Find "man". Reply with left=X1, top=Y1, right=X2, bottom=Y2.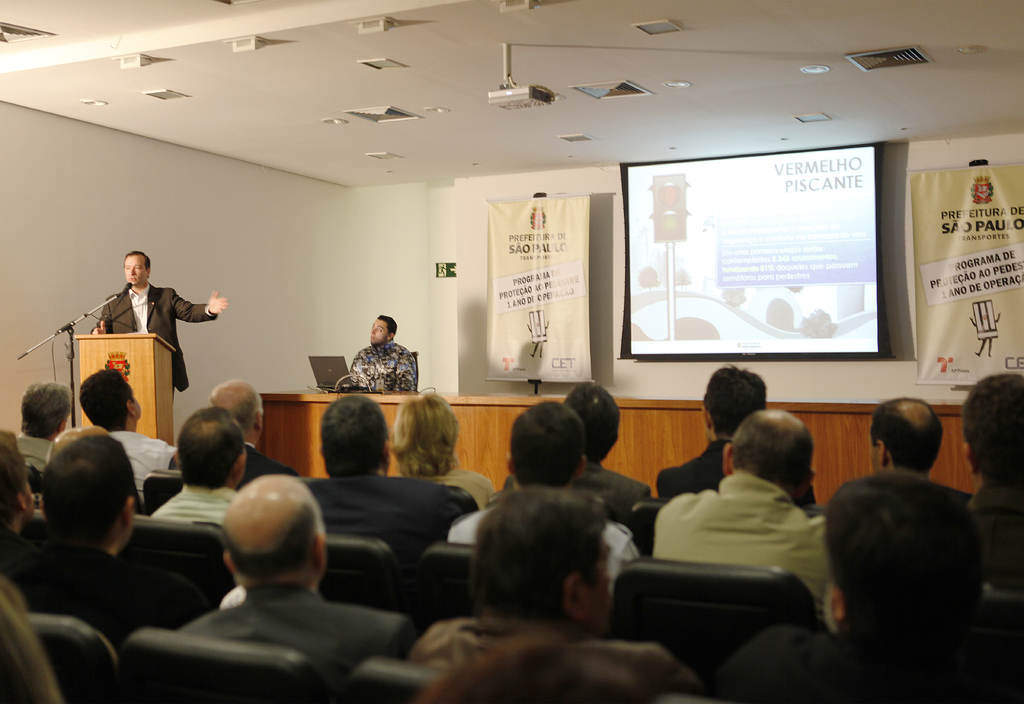
left=499, top=380, right=653, bottom=557.
